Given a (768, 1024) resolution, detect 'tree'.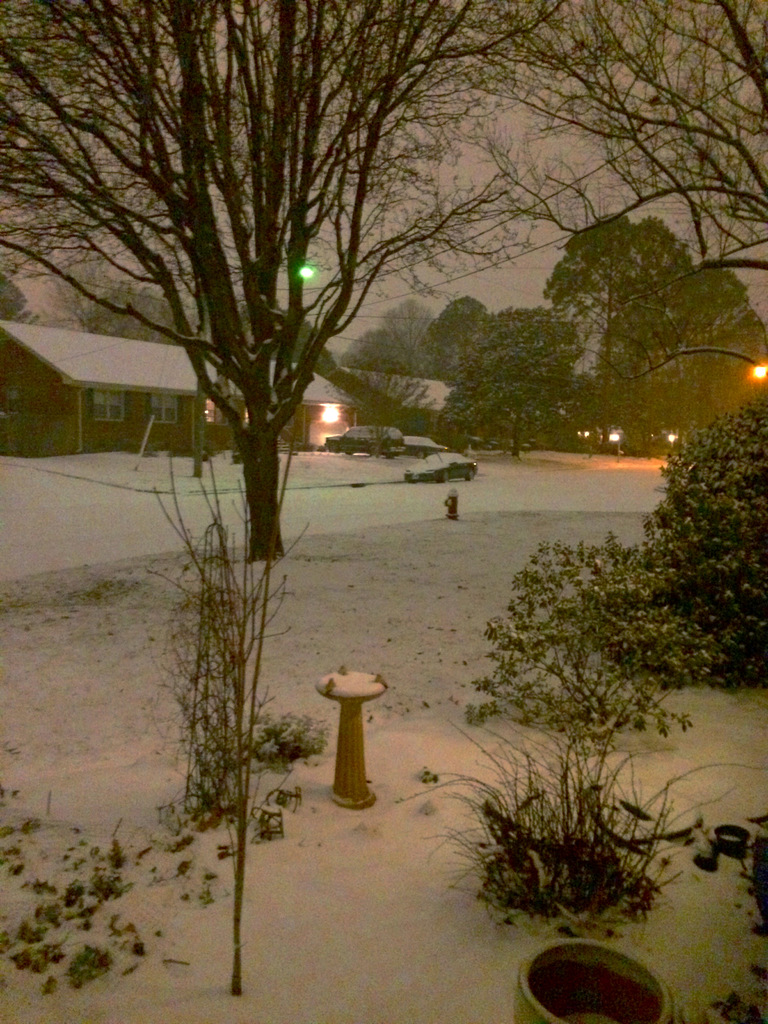
detection(346, 301, 436, 382).
